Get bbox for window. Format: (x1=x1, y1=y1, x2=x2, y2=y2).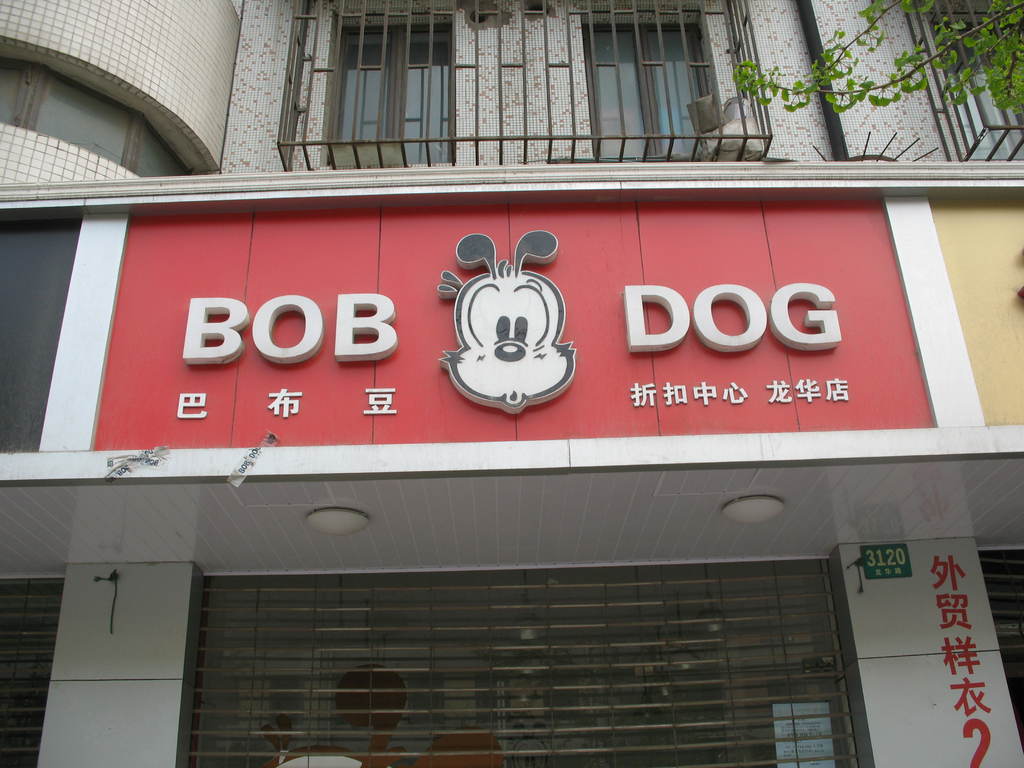
(x1=902, y1=0, x2=1023, y2=166).
